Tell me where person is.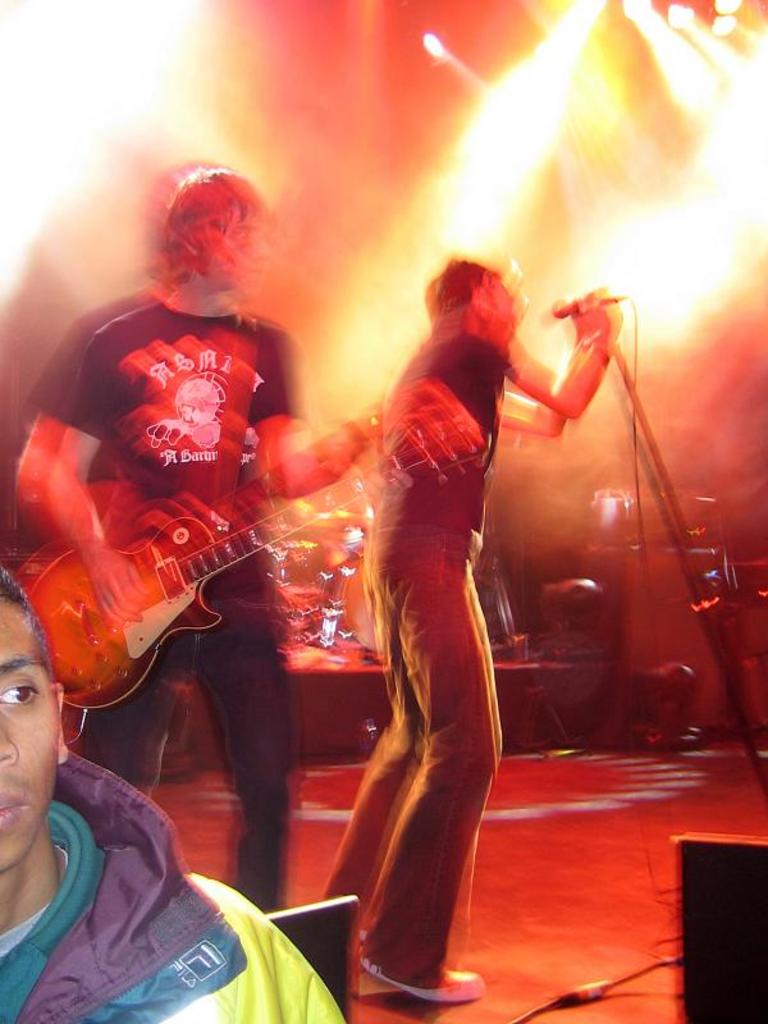
person is at select_region(279, 262, 625, 996).
